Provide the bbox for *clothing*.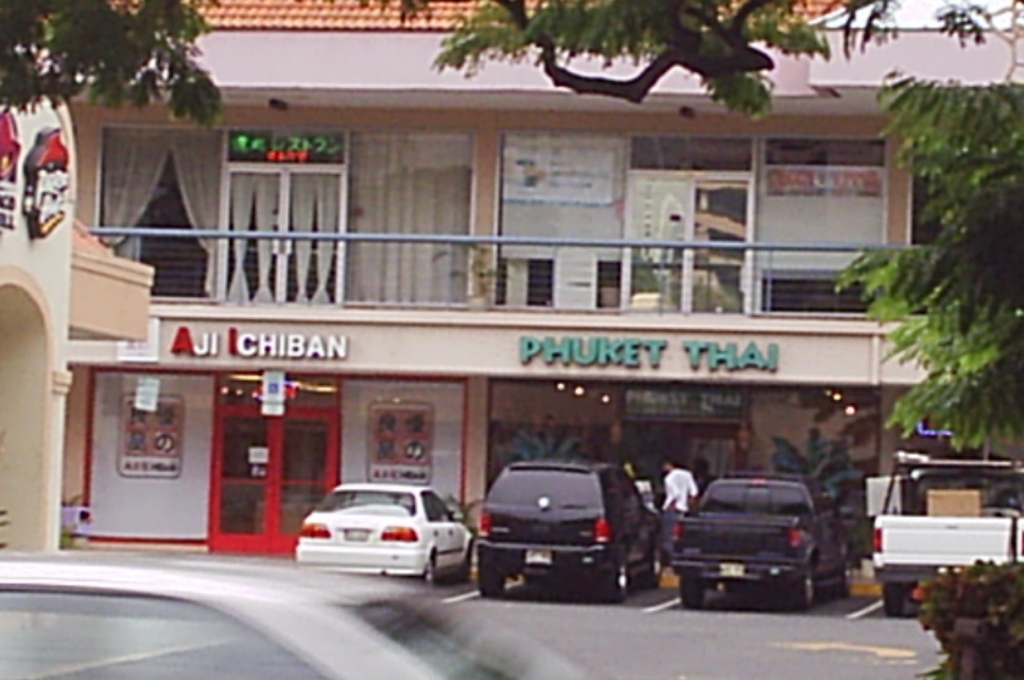
locate(663, 465, 700, 509).
